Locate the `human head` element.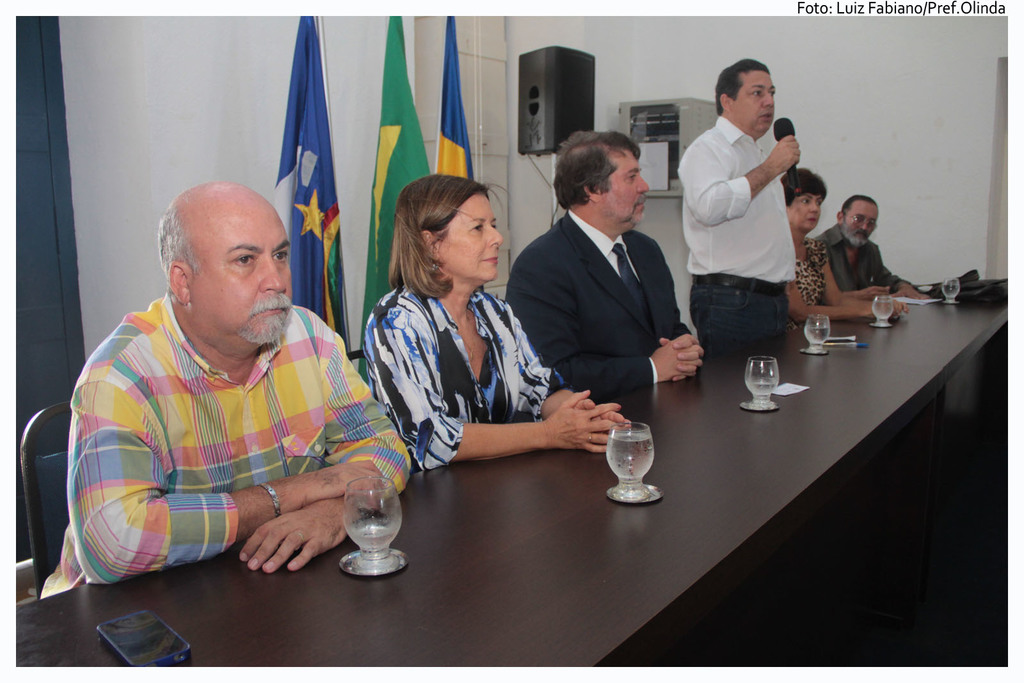
Element bbox: locate(715, 55, 776, 141).
